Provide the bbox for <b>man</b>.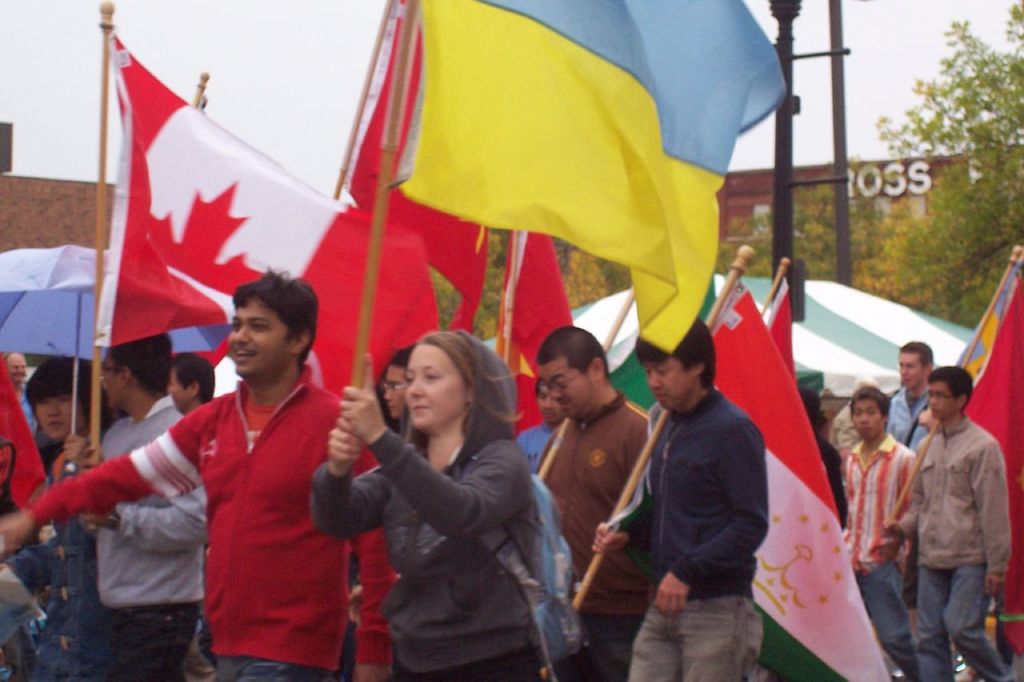
BBox(590, 317, 778, 681).
